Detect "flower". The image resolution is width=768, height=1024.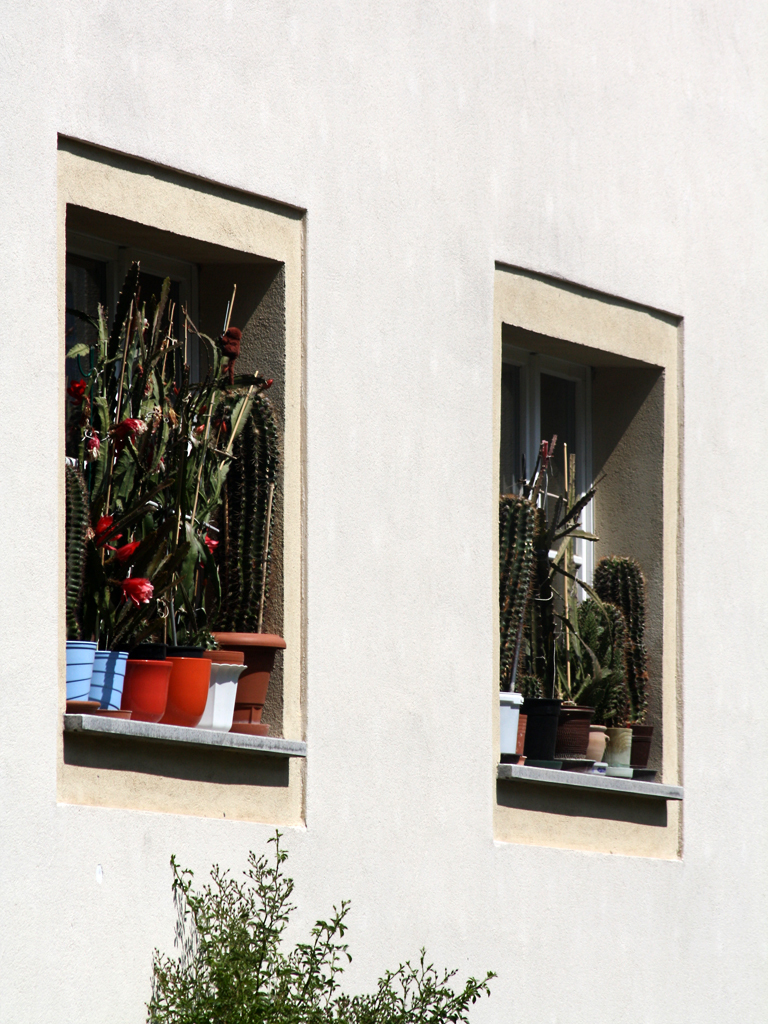
[79,512,116,535].
